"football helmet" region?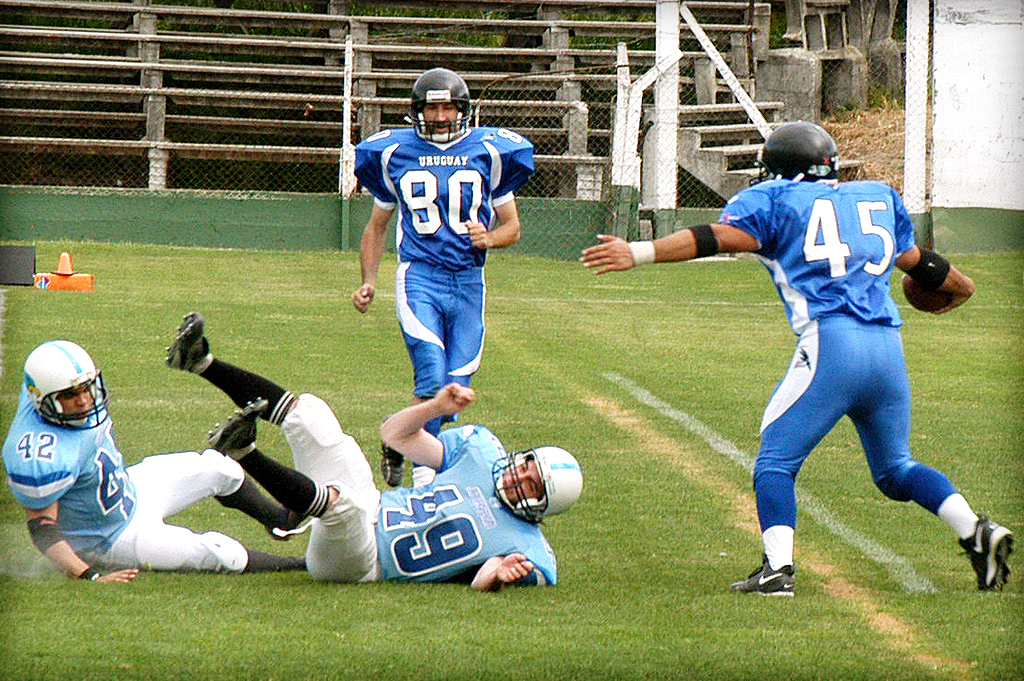
(x1=492, y1=445, x2=581, y2=525)
